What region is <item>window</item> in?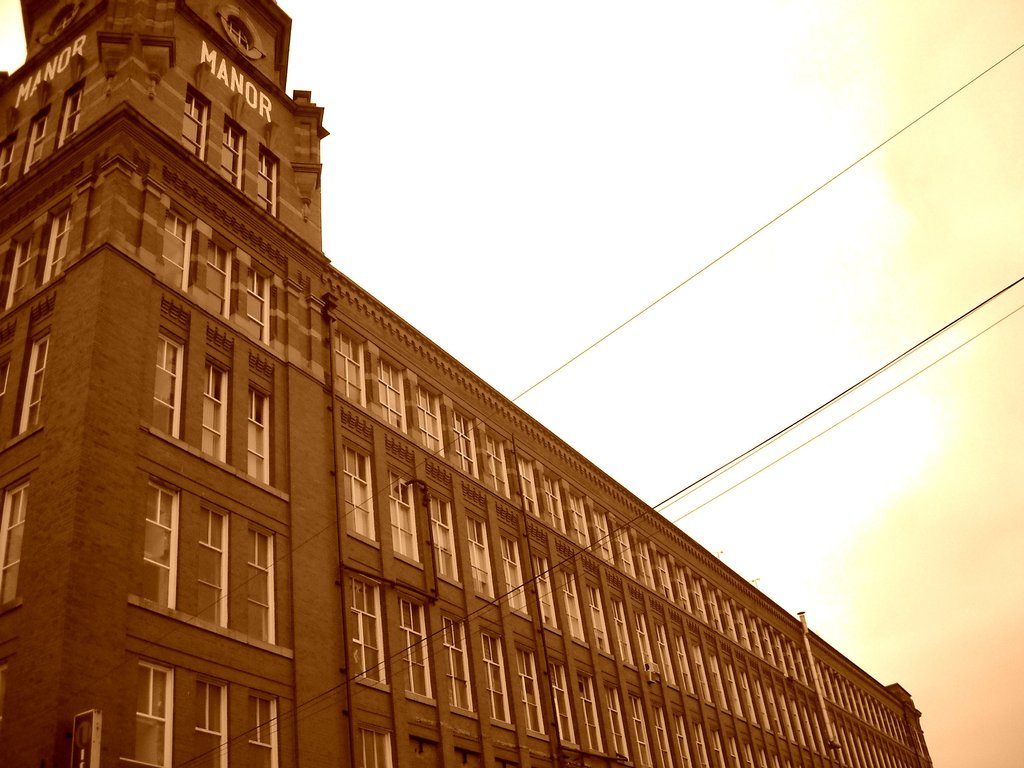
{"x1": 255, "y1": 146, "x2": 280, "y2": 212}.
